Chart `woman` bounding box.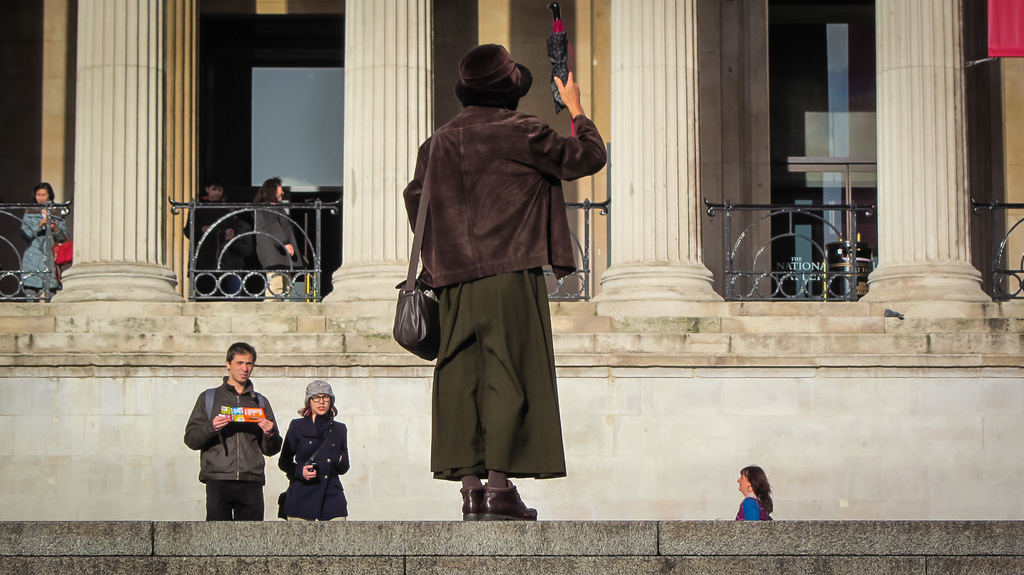
Charted: (left=20, top=180, right=69, bottom=296).
